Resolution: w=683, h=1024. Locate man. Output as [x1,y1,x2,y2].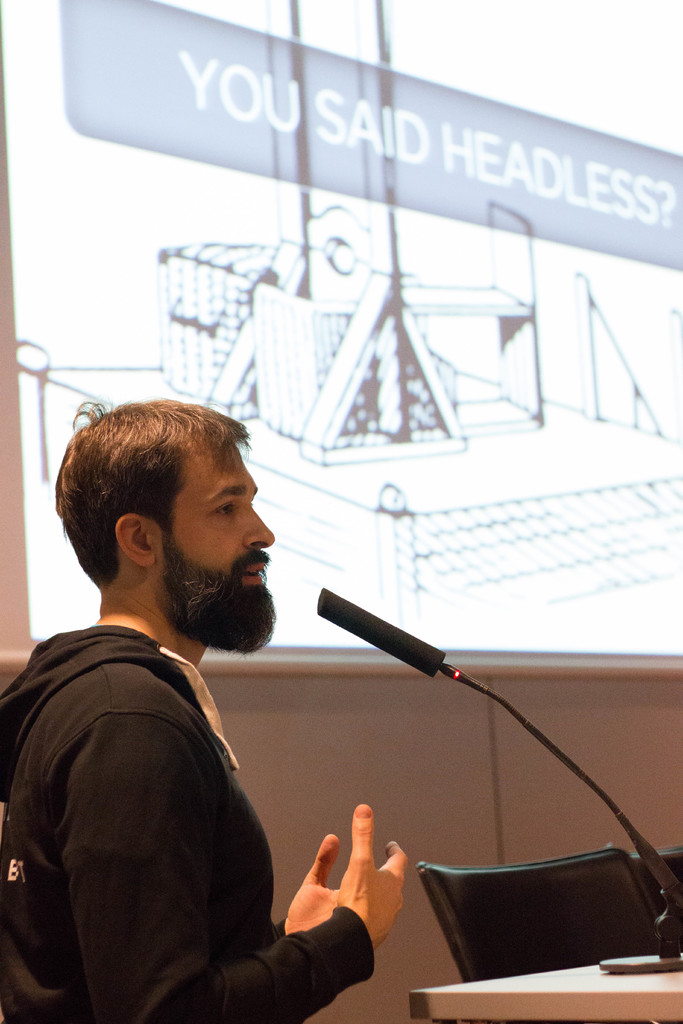
[11,385,365,1004].
